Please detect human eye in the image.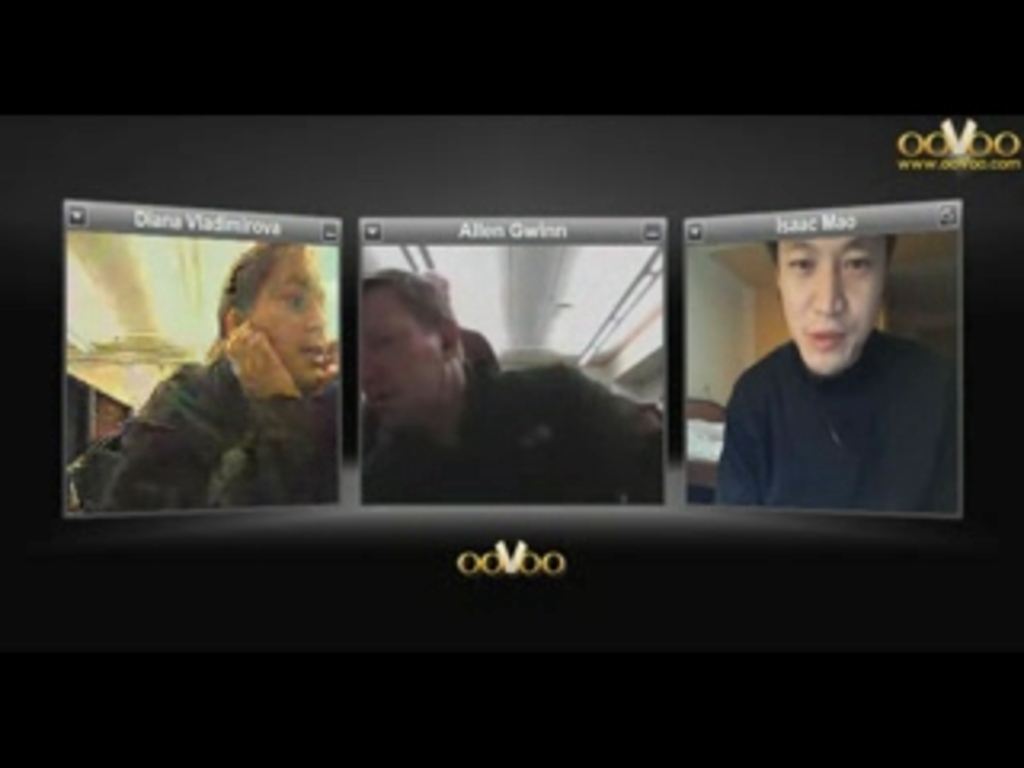
detection(378, 326, 403, 349).
